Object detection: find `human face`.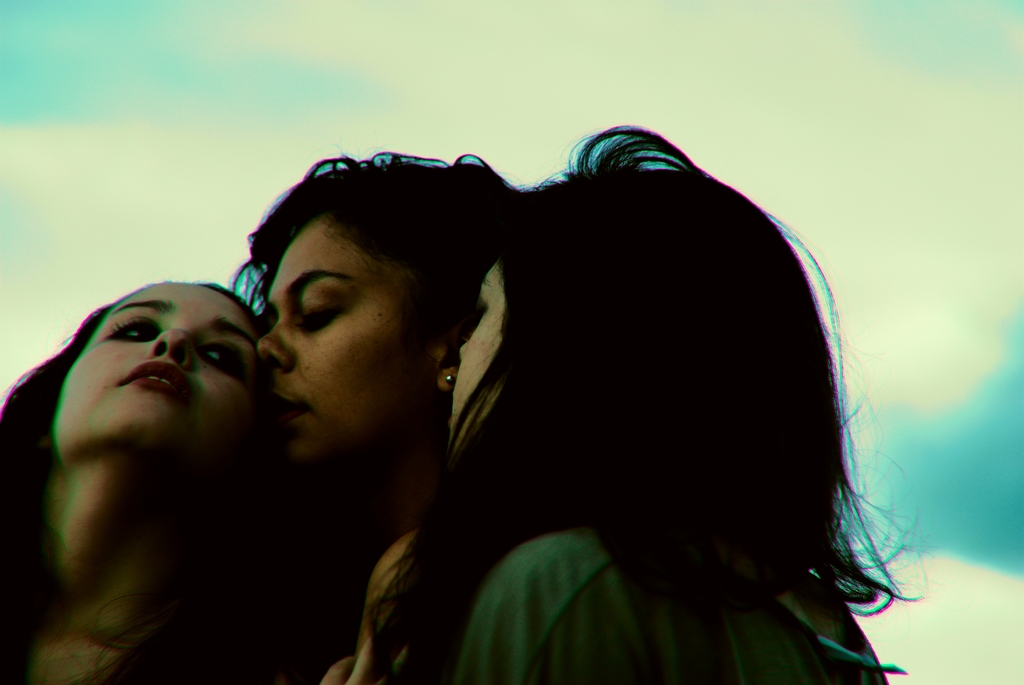
(left=450, top=262, right=511, bottom=448).
